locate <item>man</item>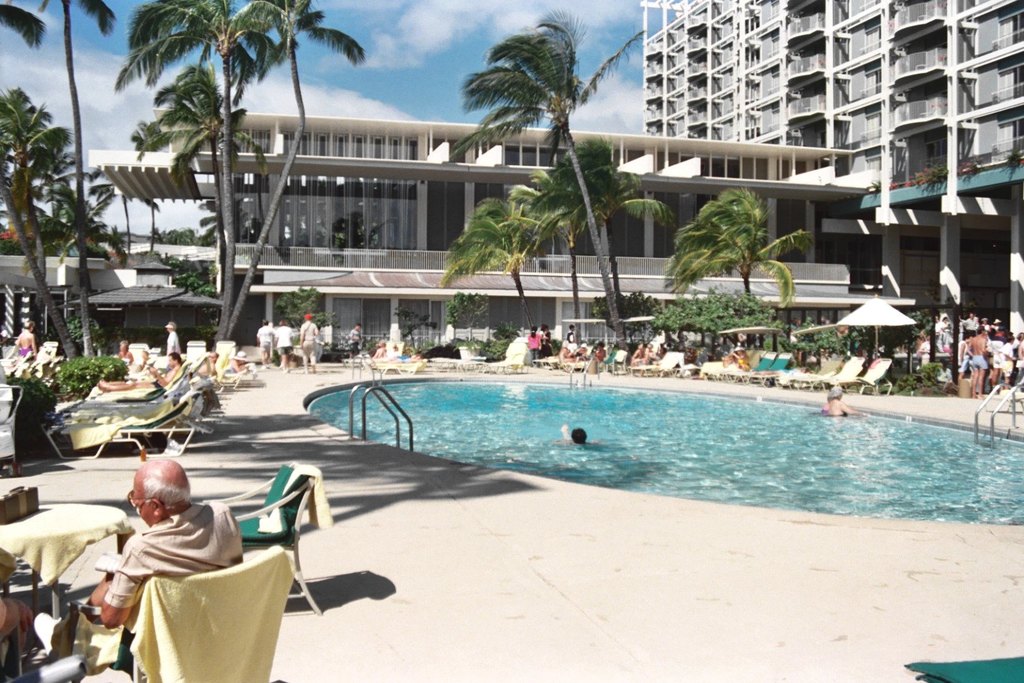
l=583, t=339, r=606, b=358
